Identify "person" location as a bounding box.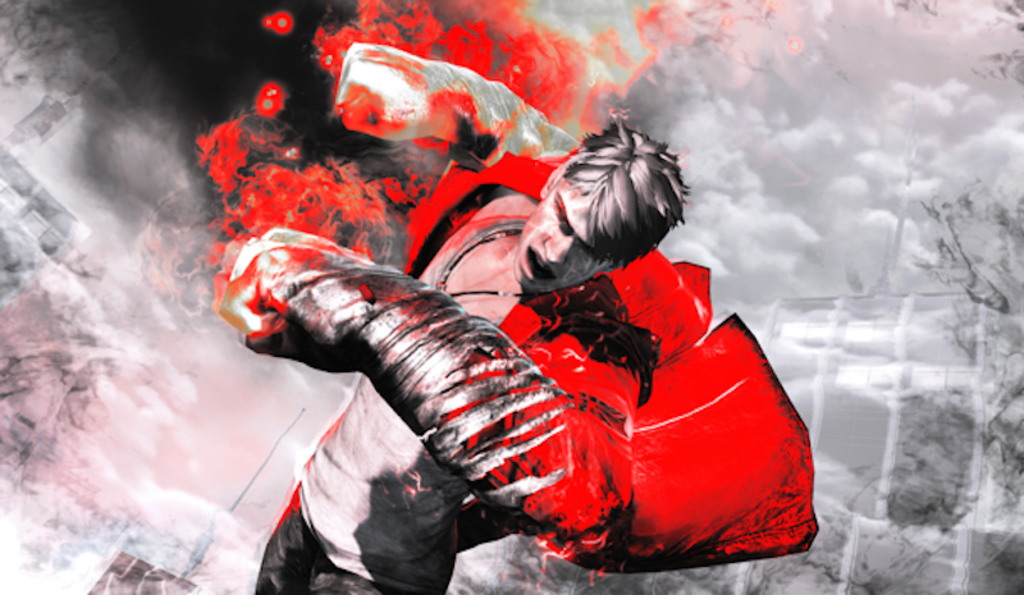
[left=215, top=97, right=829, bottom=594].
